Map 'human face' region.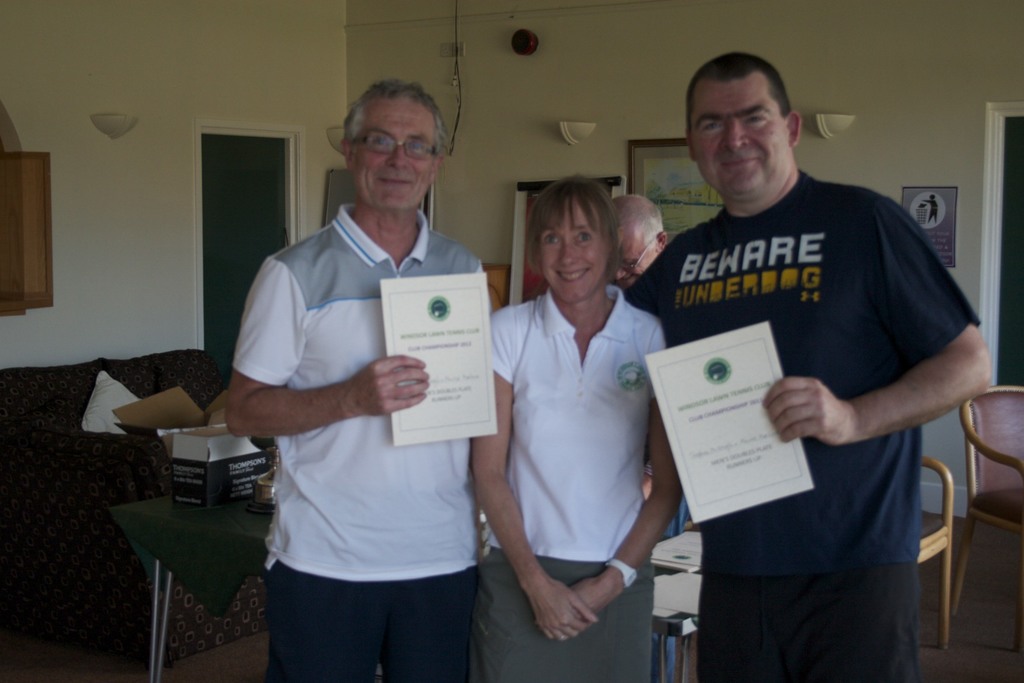
Mapped to (607, 232, 652, 291).
